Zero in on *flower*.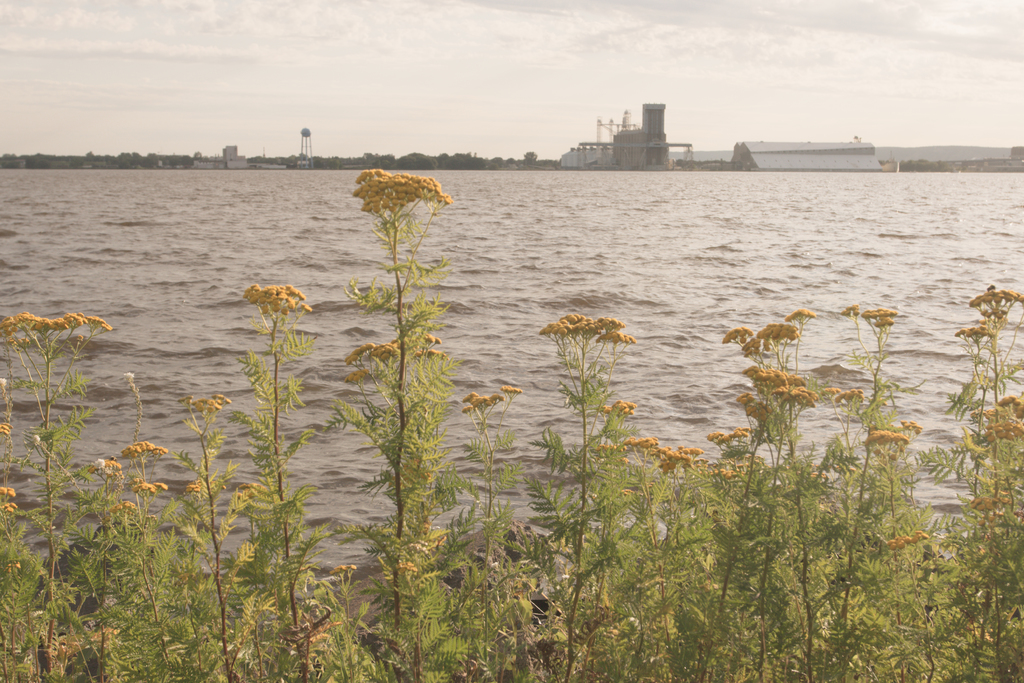
Zeroed in: l=0, t=498, r=19, b=514.
